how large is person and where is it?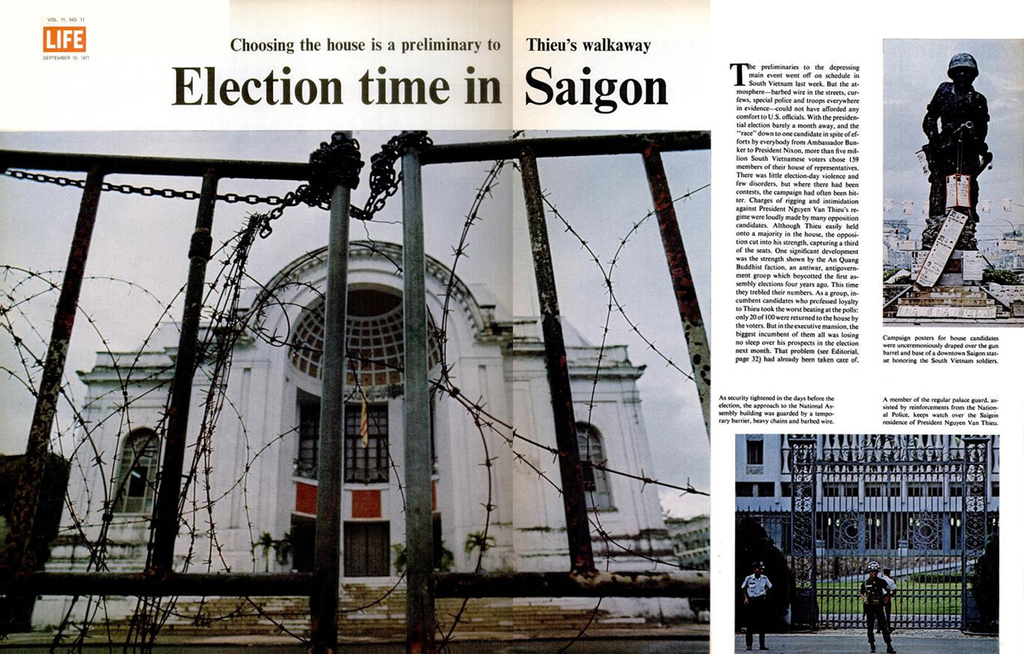
Bounding box: bbox=[874, 564, 896, 632].
